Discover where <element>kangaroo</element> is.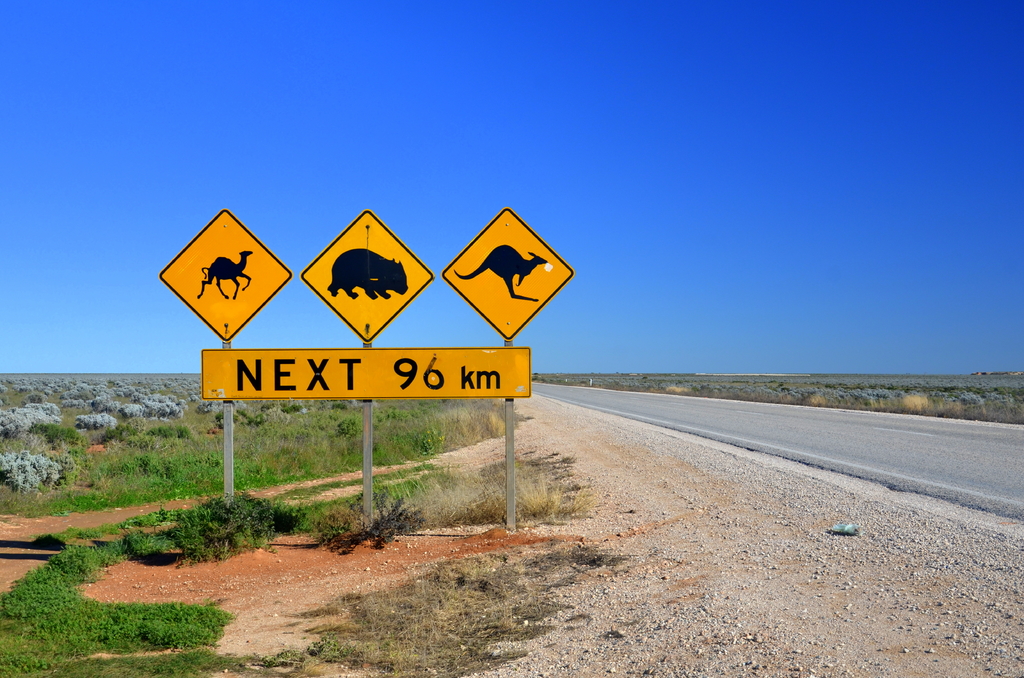
Discovered at x1=453 y1=243 x2=548 y2=304.
